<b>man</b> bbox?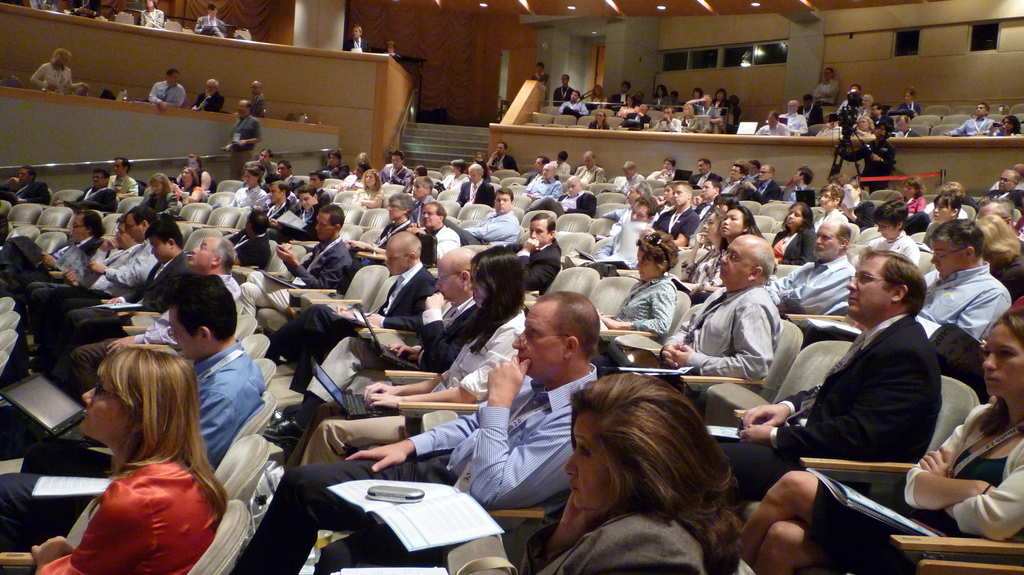
[x1=942, y1=103, x2=993, y2=134]
